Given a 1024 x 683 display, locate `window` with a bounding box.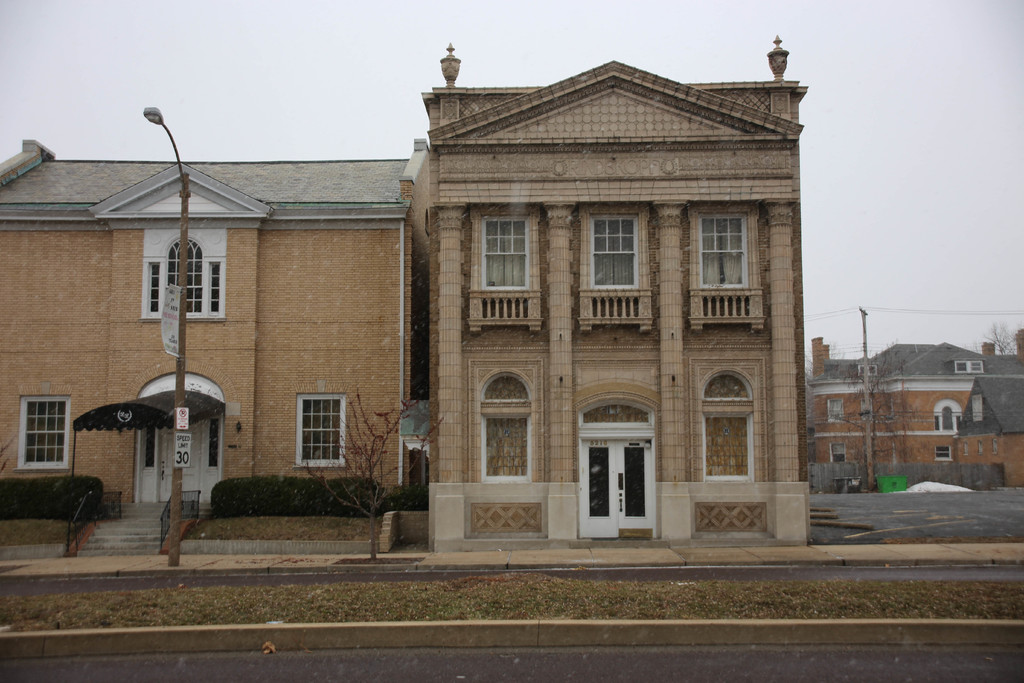
Located: (x1=483, y1=215, x2=529, y2=292).
